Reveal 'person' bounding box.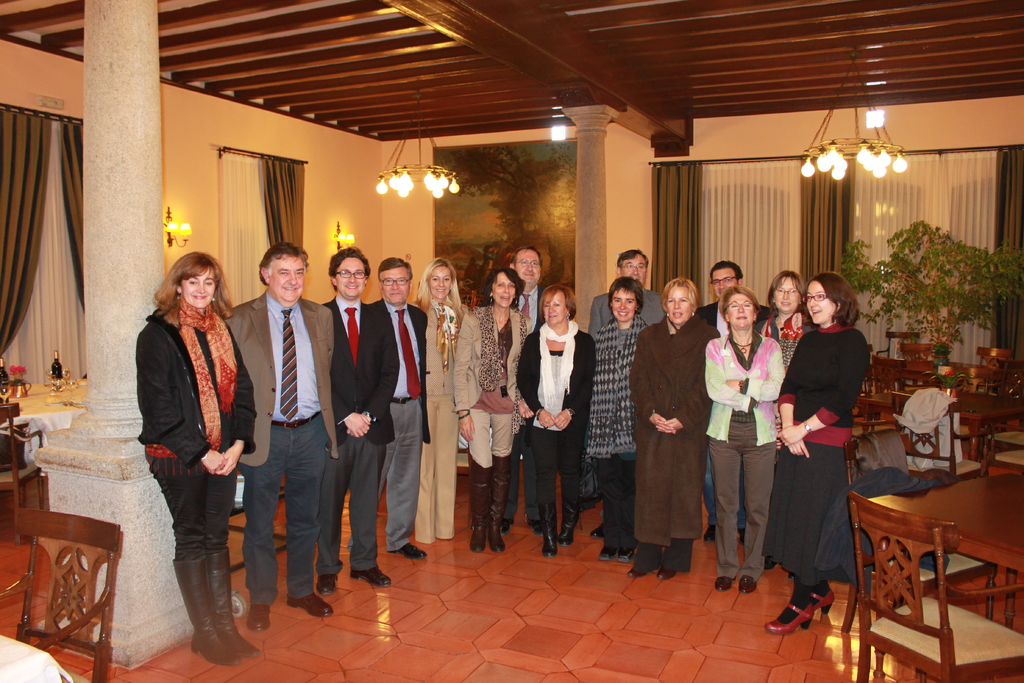
Revealed: bbox=(346, 257, 426, 556).
